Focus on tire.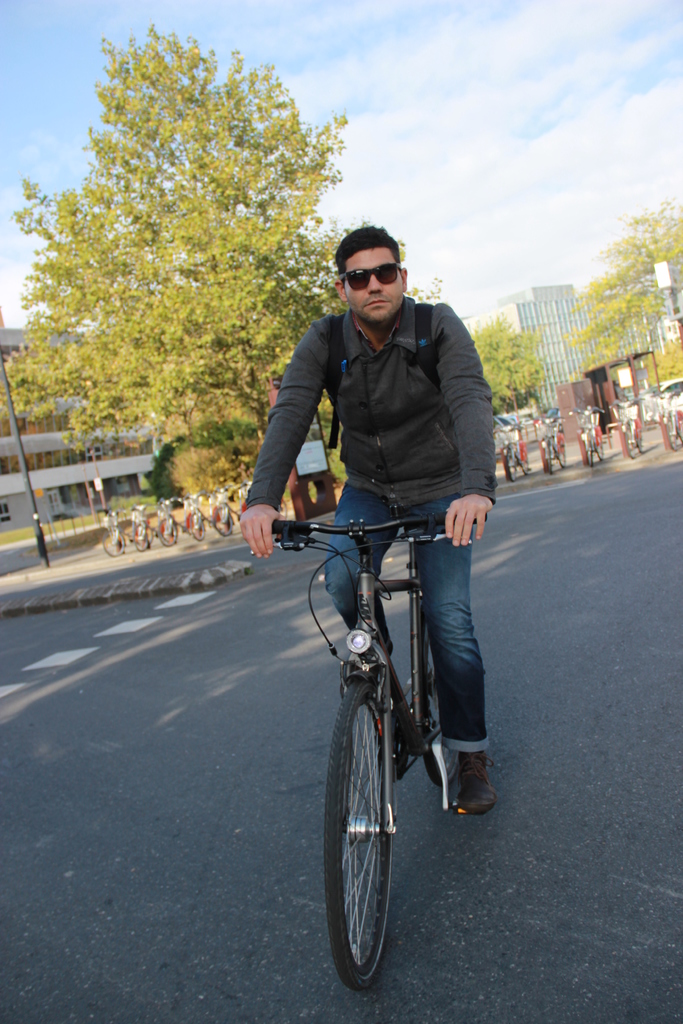
Focused at 515,444,531,474.
